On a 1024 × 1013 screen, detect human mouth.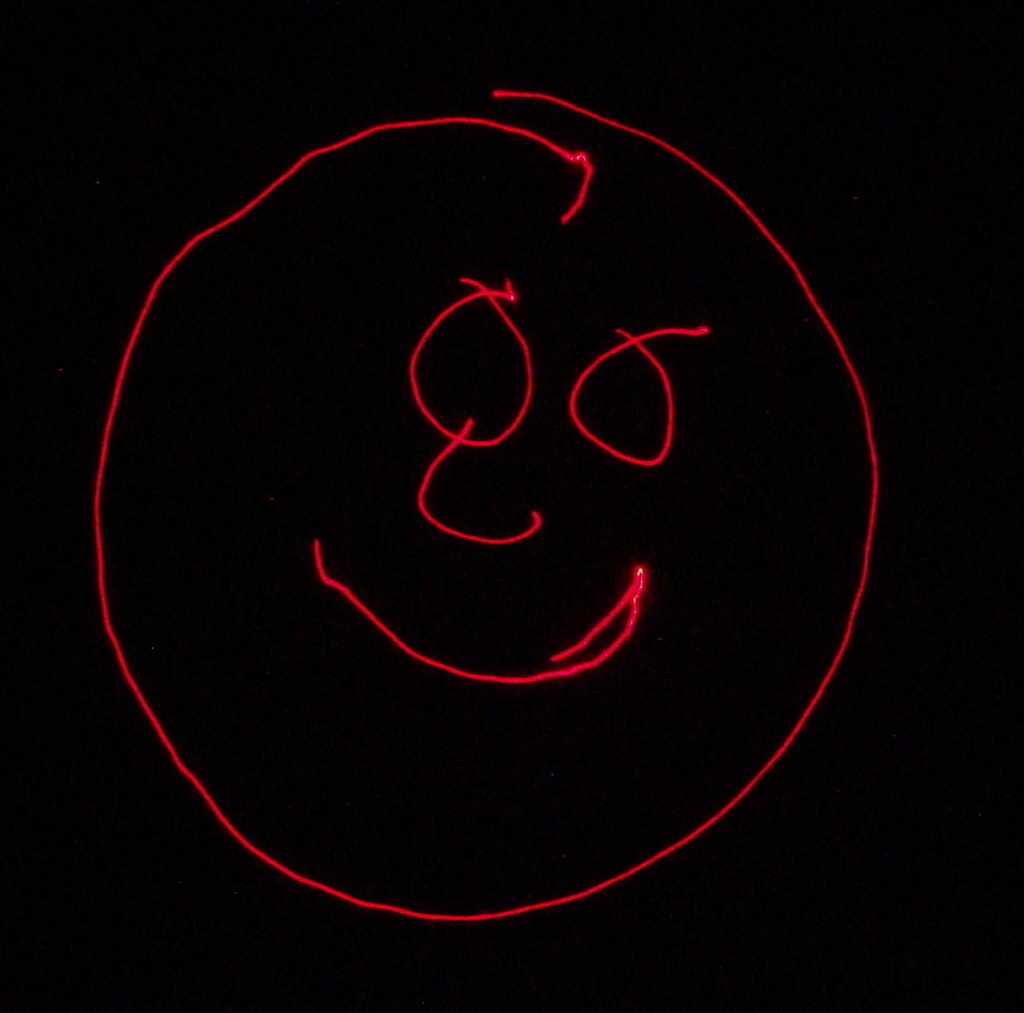
(323,564,641,689).
